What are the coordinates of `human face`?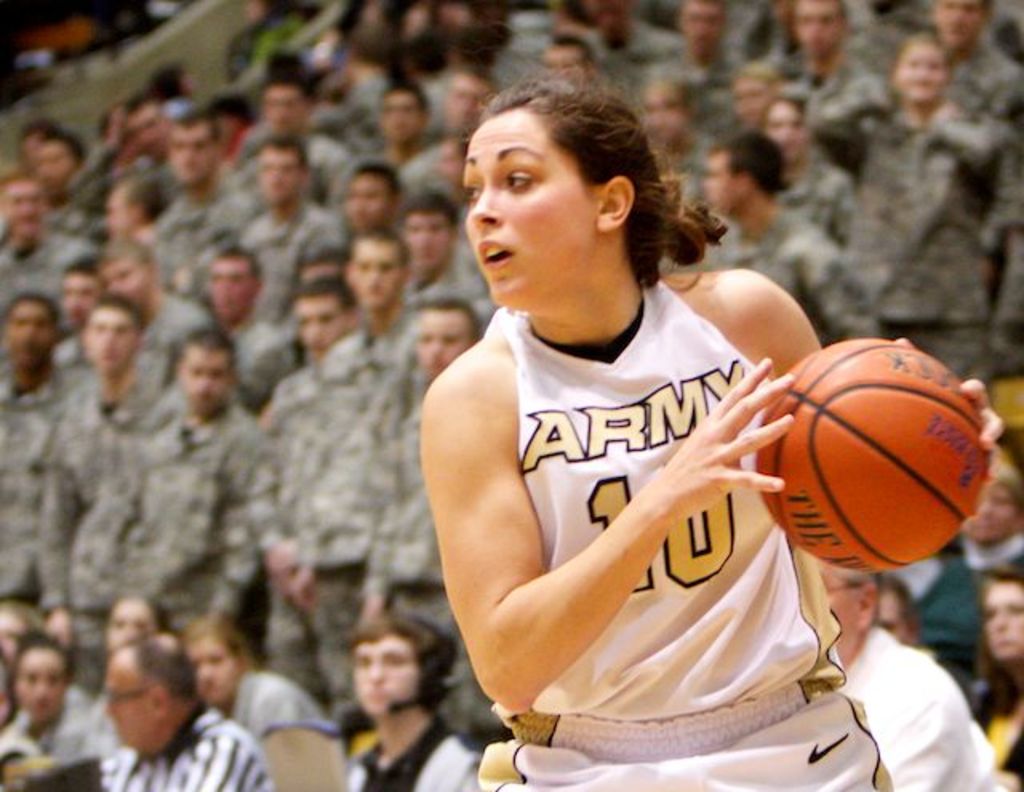
(187, 339, 229, 405).
